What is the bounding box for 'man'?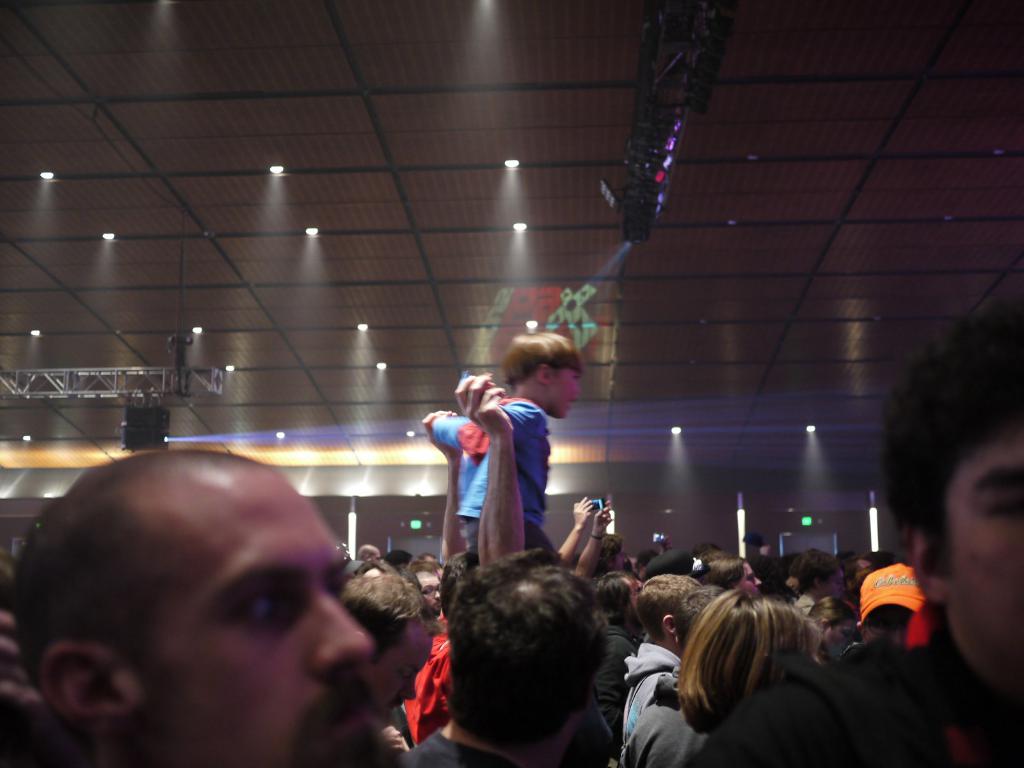
<bbox>621, 574, 702, 763</bbox>.
